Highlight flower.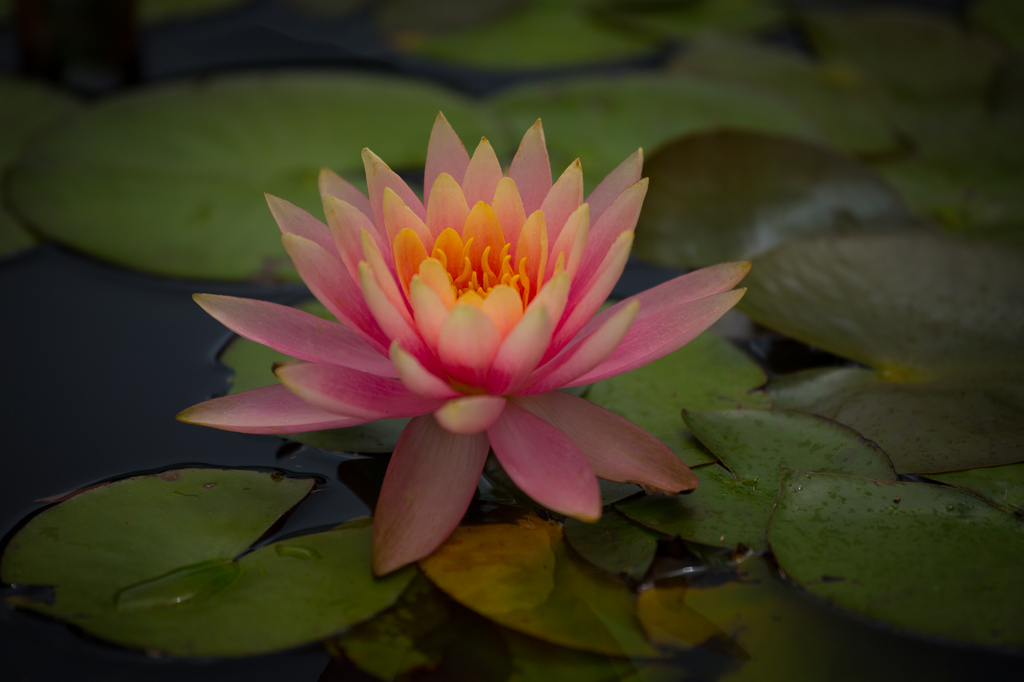
Highlighted region: 181 129 724 534.
